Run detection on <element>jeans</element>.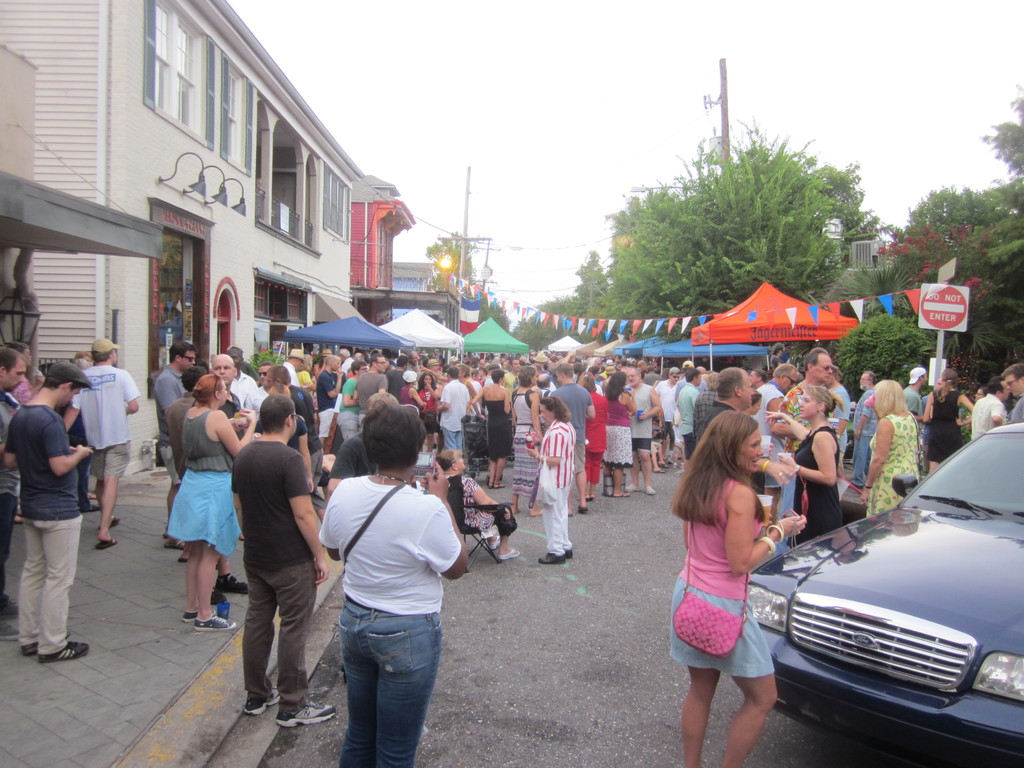
Result: BBox(321, 612, 443, 764).
